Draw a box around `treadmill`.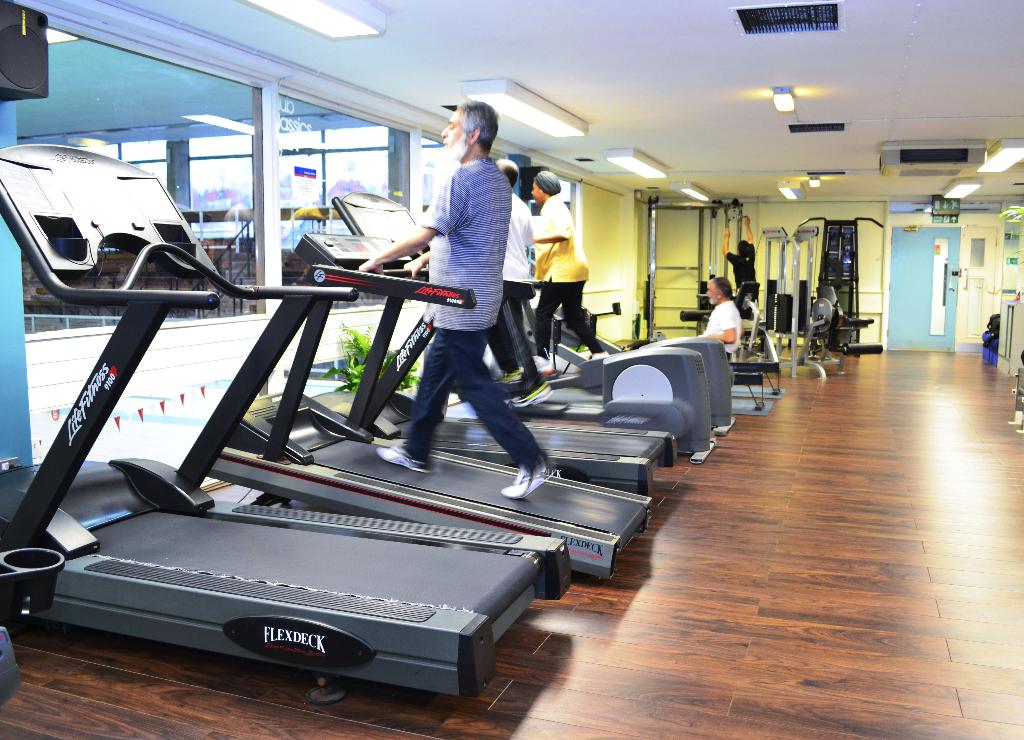
{"left": 206, "top": 233, "right": 653, "bottom": 585}.
